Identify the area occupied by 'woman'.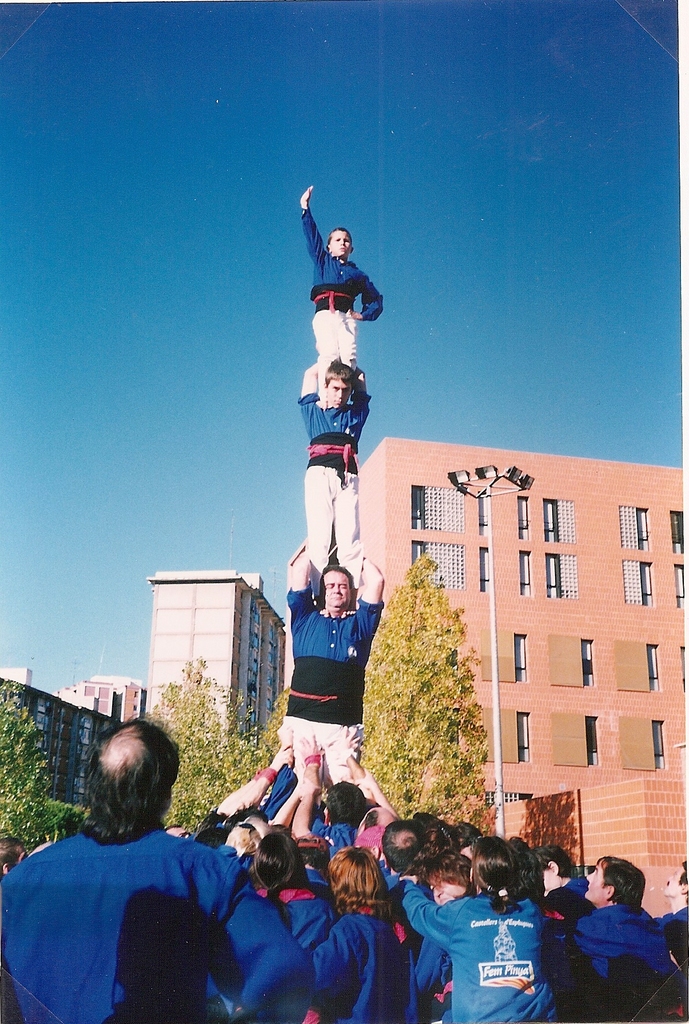
Area: <bbox>219, 815, 265, 858</bbox>.
